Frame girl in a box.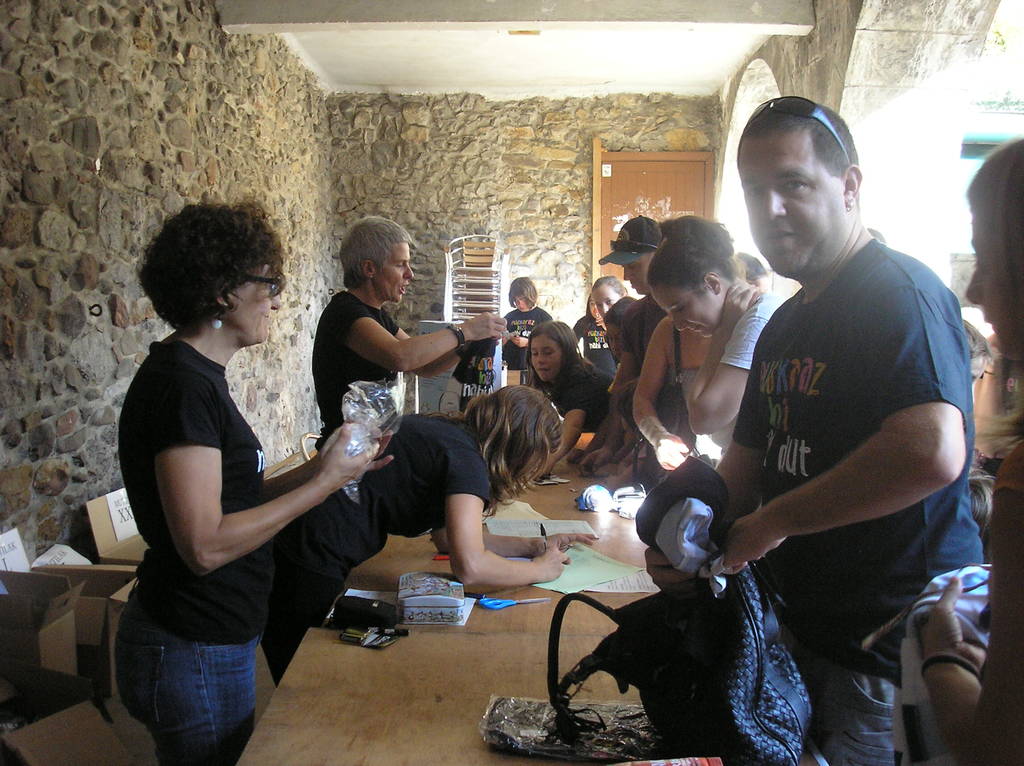
x1=634, y1=314, x2=722, y2=474.
